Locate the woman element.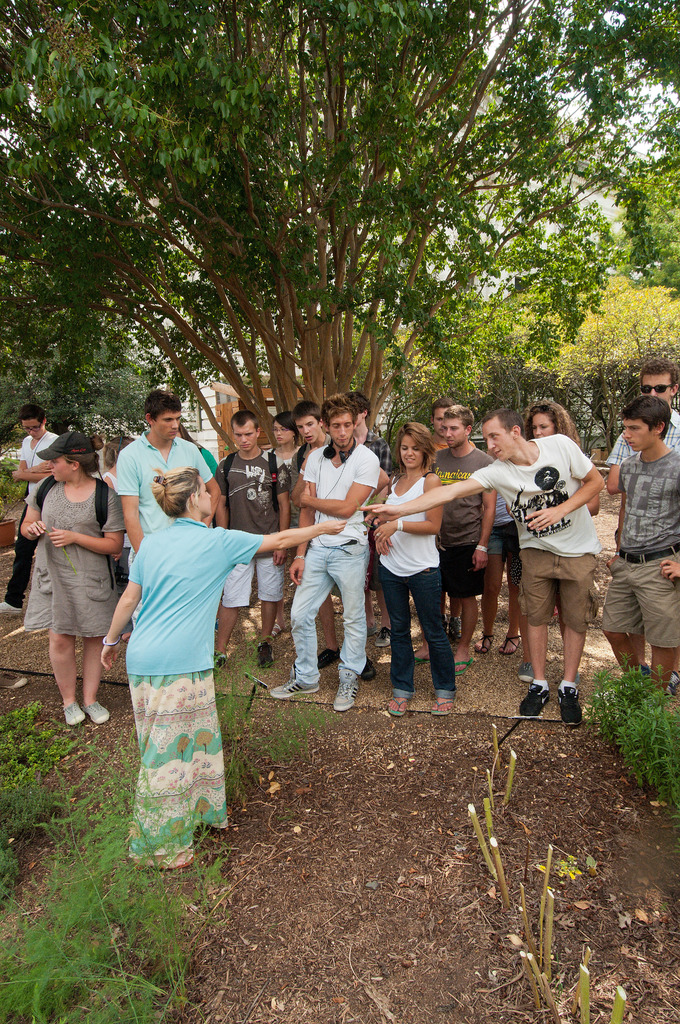
Element bbox: 21, 434, 133, 735.
